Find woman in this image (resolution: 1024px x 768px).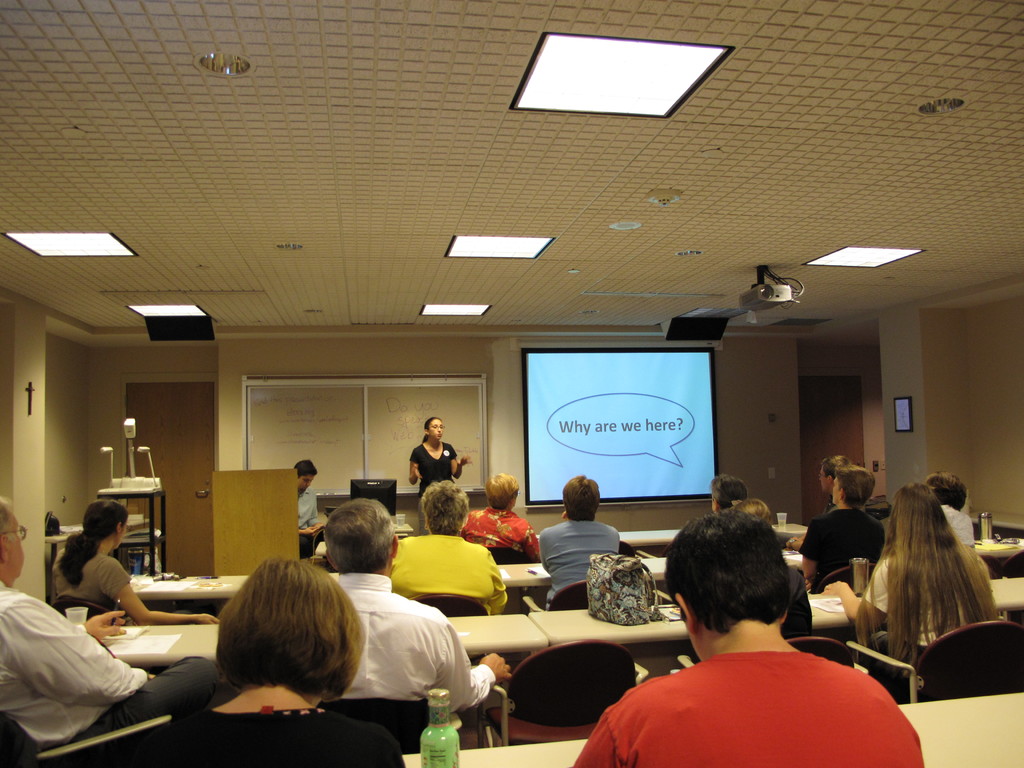
box(48, 497, 217, 633).
